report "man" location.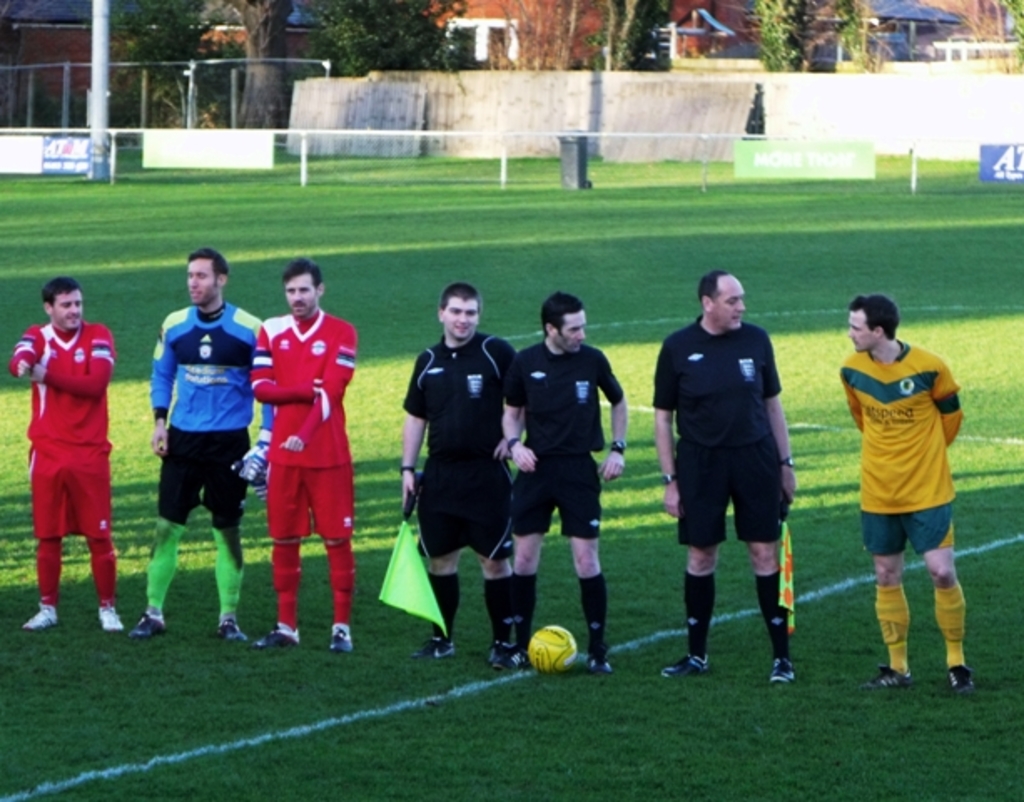
Report: box(132, 249, 274, 642).
